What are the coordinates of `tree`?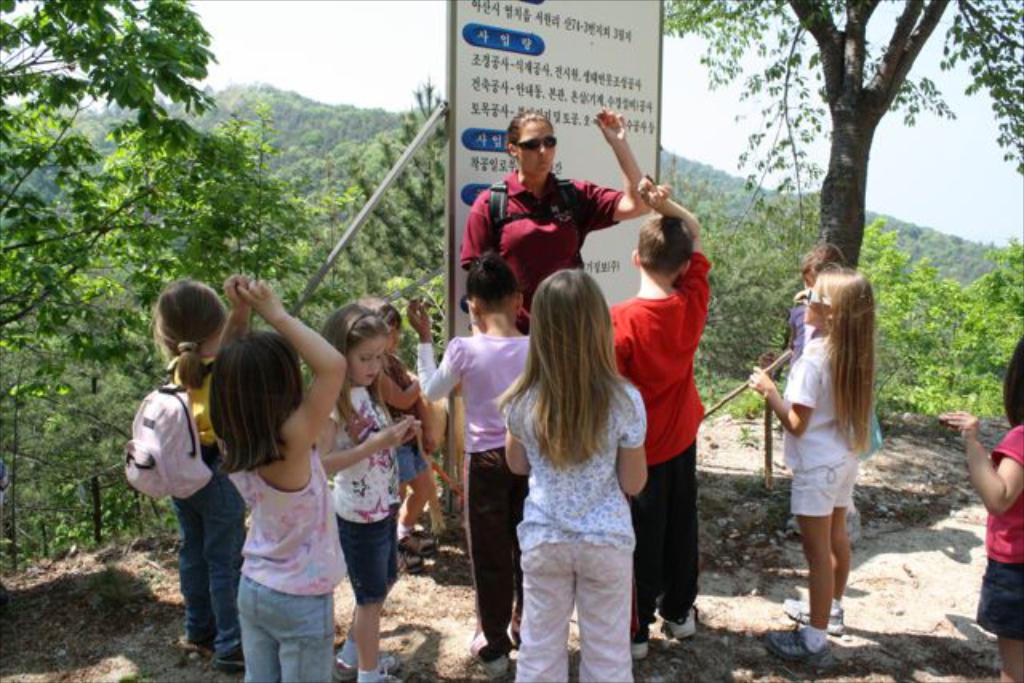
box=[693, 2, 989, 277].
